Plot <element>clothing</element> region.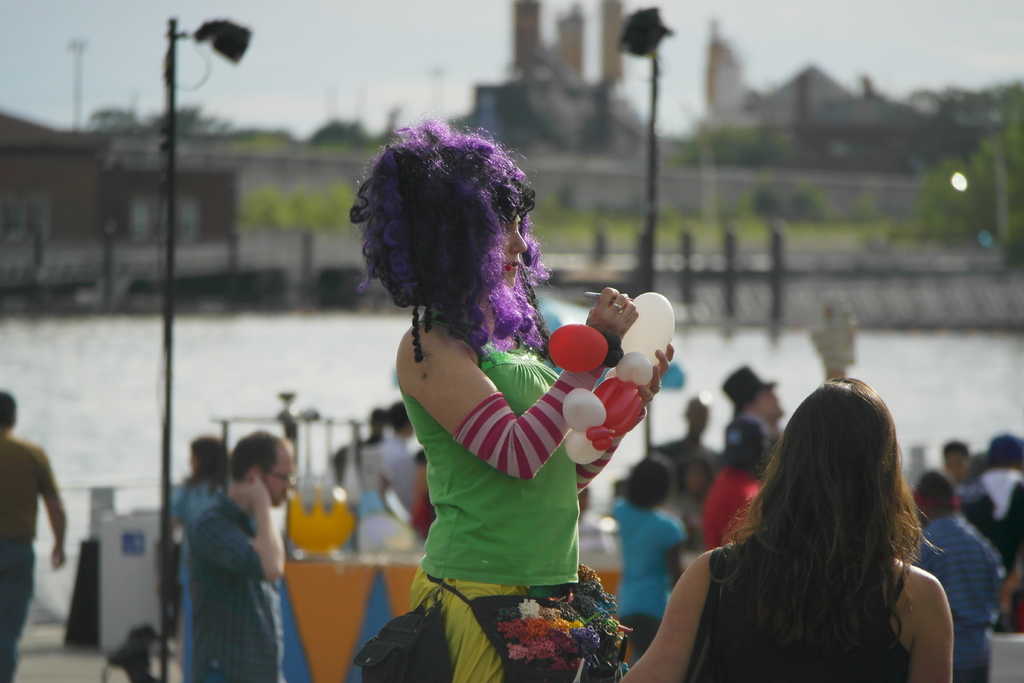
Plotted at 179,492,287,682.
